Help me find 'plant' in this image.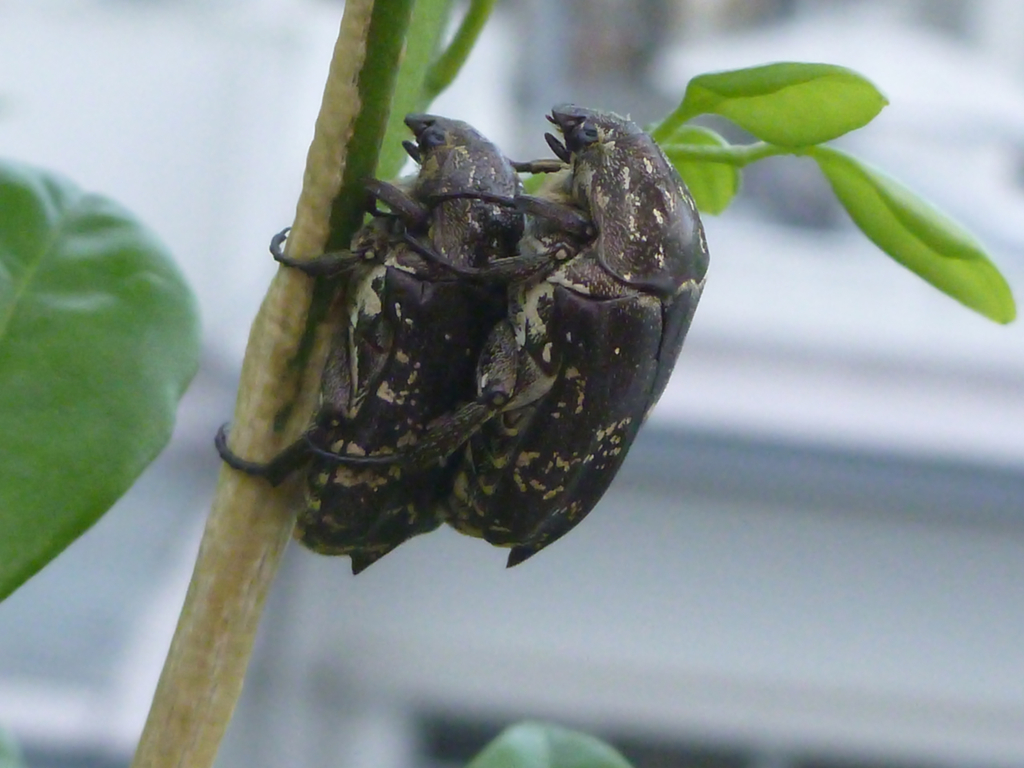
Found it: <region>0, 0, 1022, 767</region>.
